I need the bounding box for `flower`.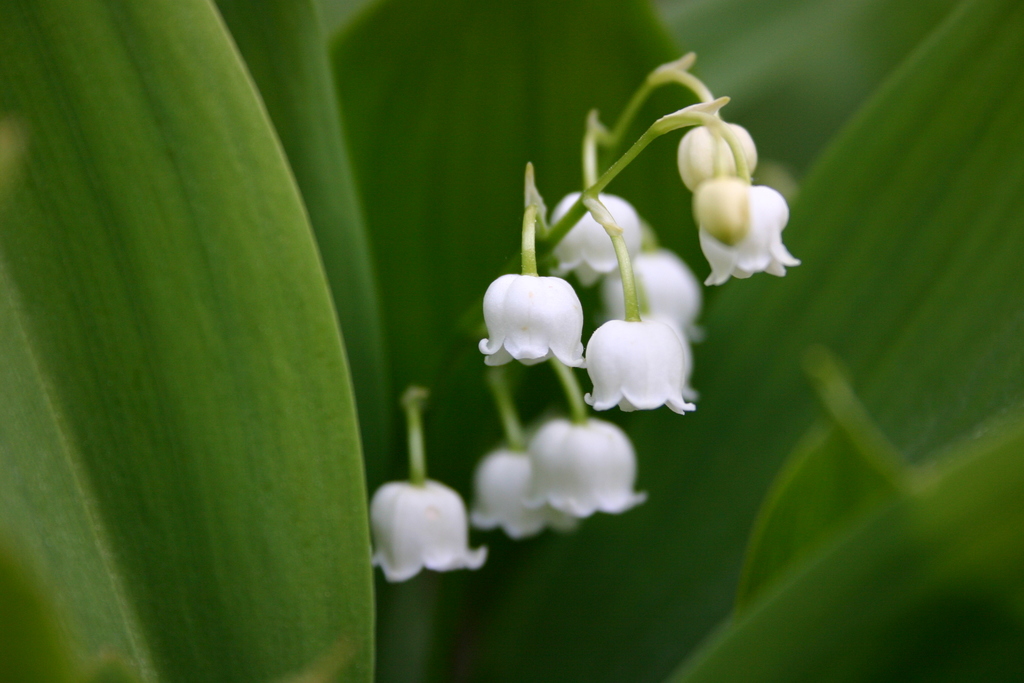
Here it is: (left=552, top=189, right=644, bottom=286).
